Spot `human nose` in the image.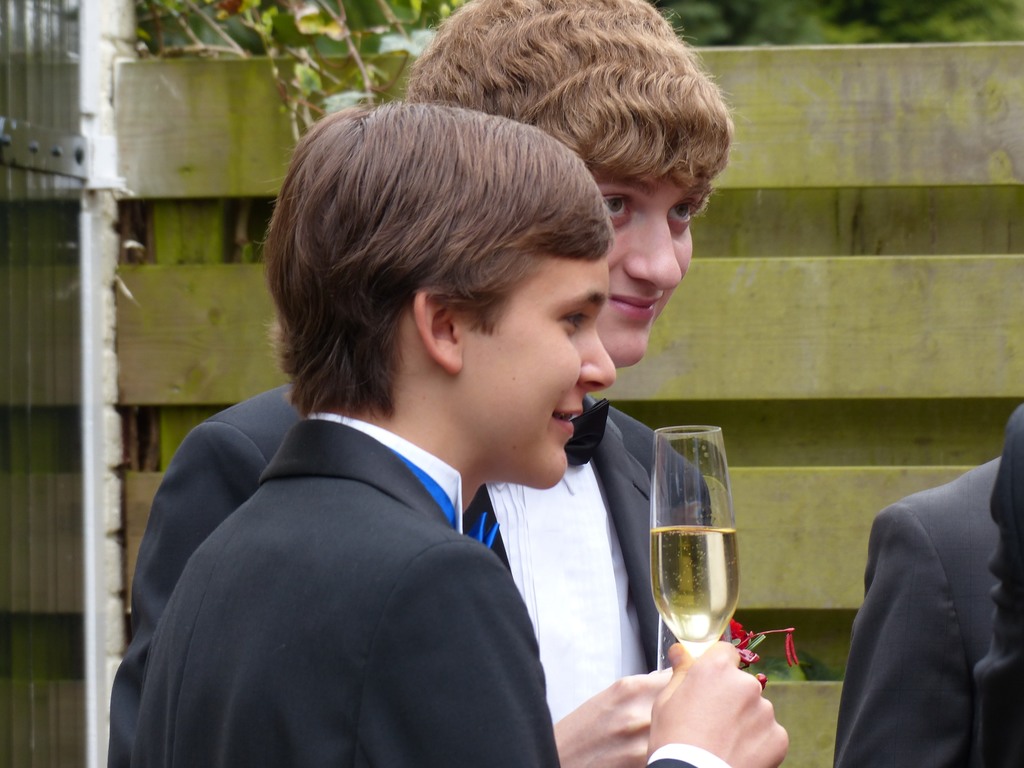
`human nose` found at <bbox>578, 320, 621, 388</bbox>.
